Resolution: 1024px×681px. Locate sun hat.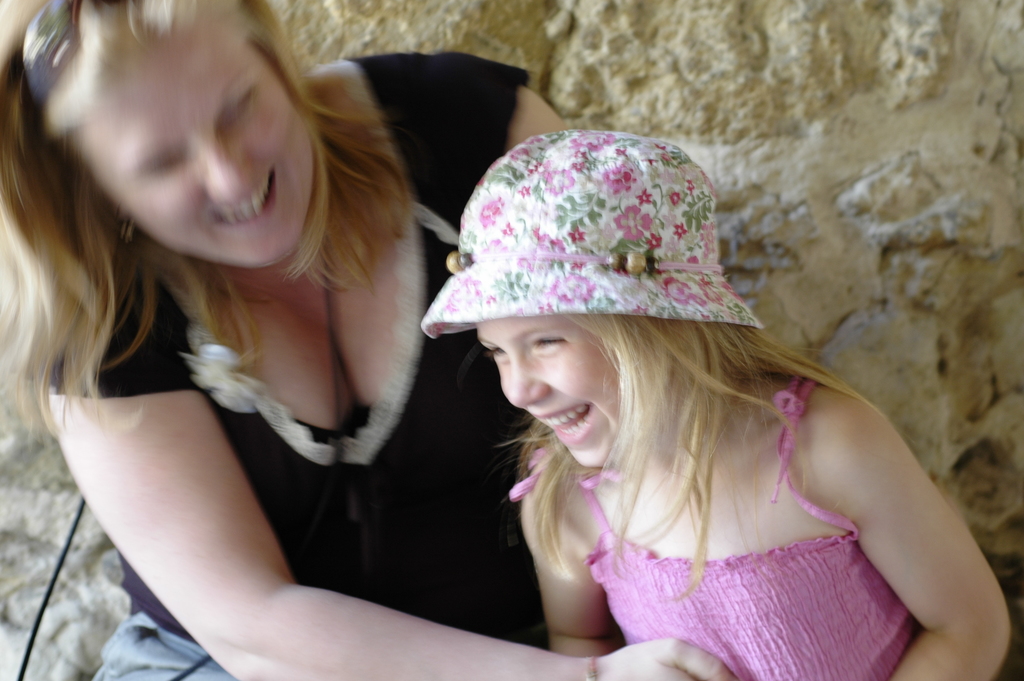
<box>416,129,764,351</box>.
